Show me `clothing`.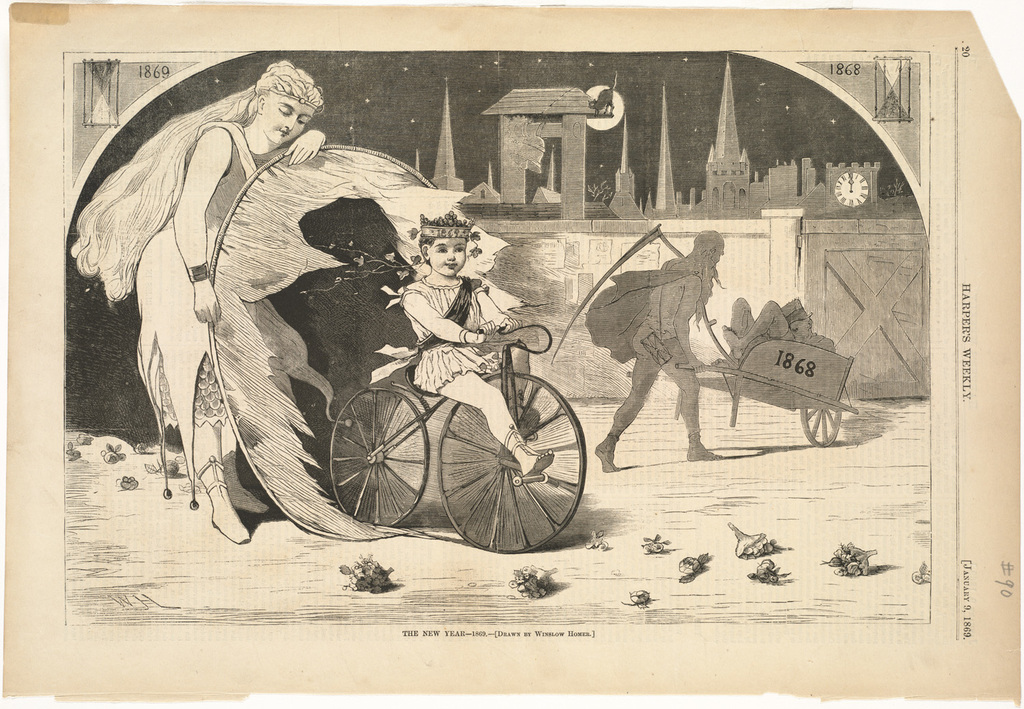
`clothing` is here: pyautogui.locateOnScreen(397, 277, 489, 391).
